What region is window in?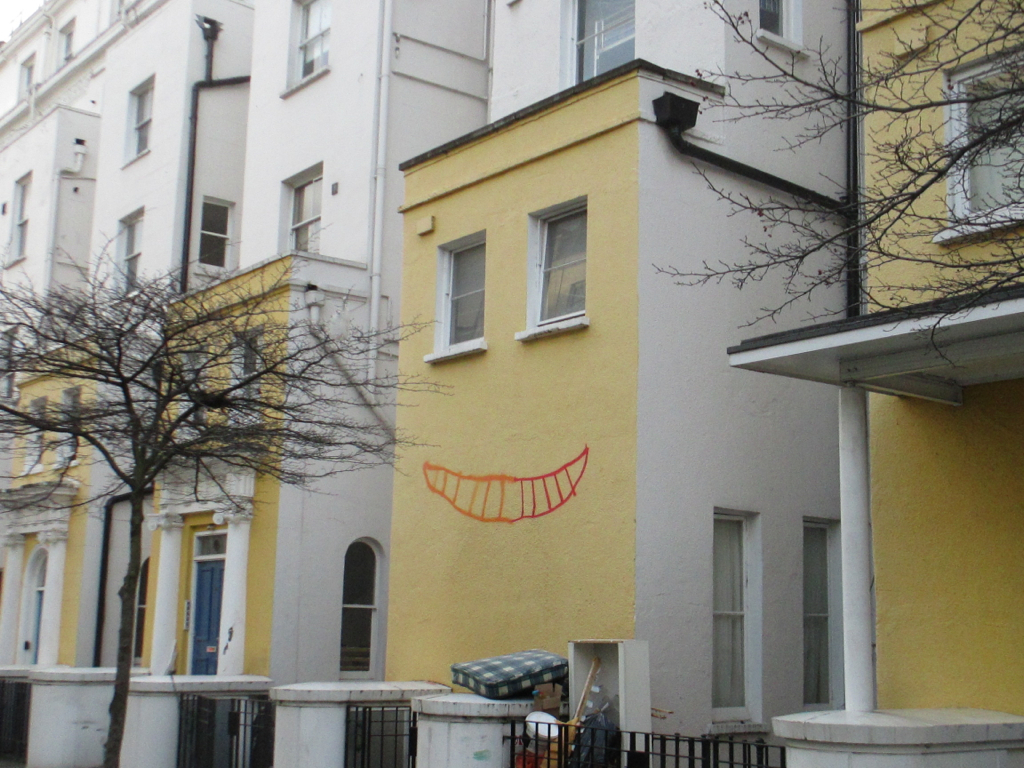
[521,176,595,340].
